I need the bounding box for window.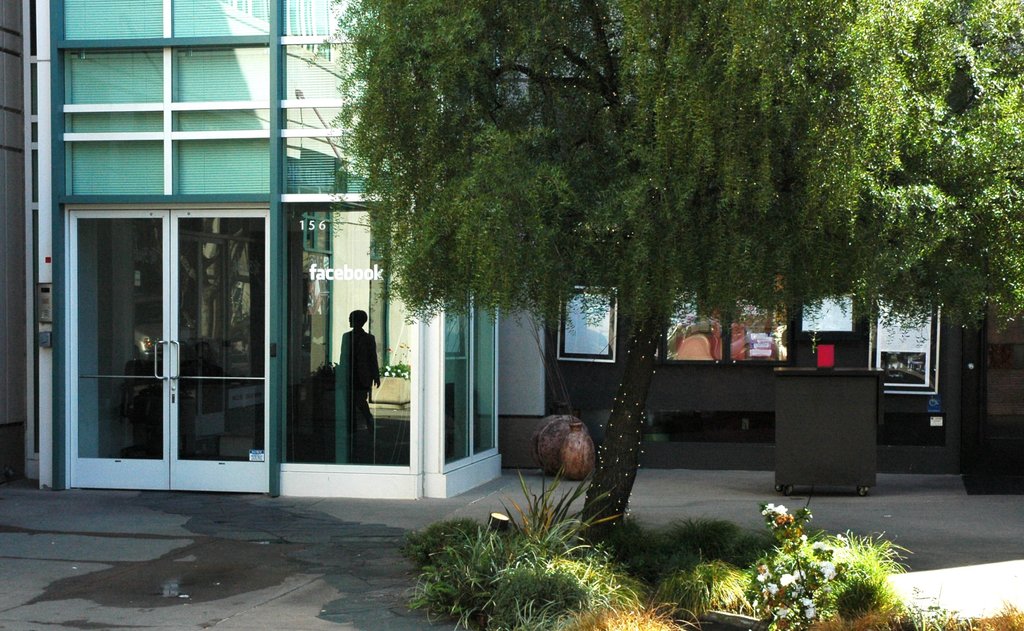
Here it is: bbox(280, 205, 422, 479).
